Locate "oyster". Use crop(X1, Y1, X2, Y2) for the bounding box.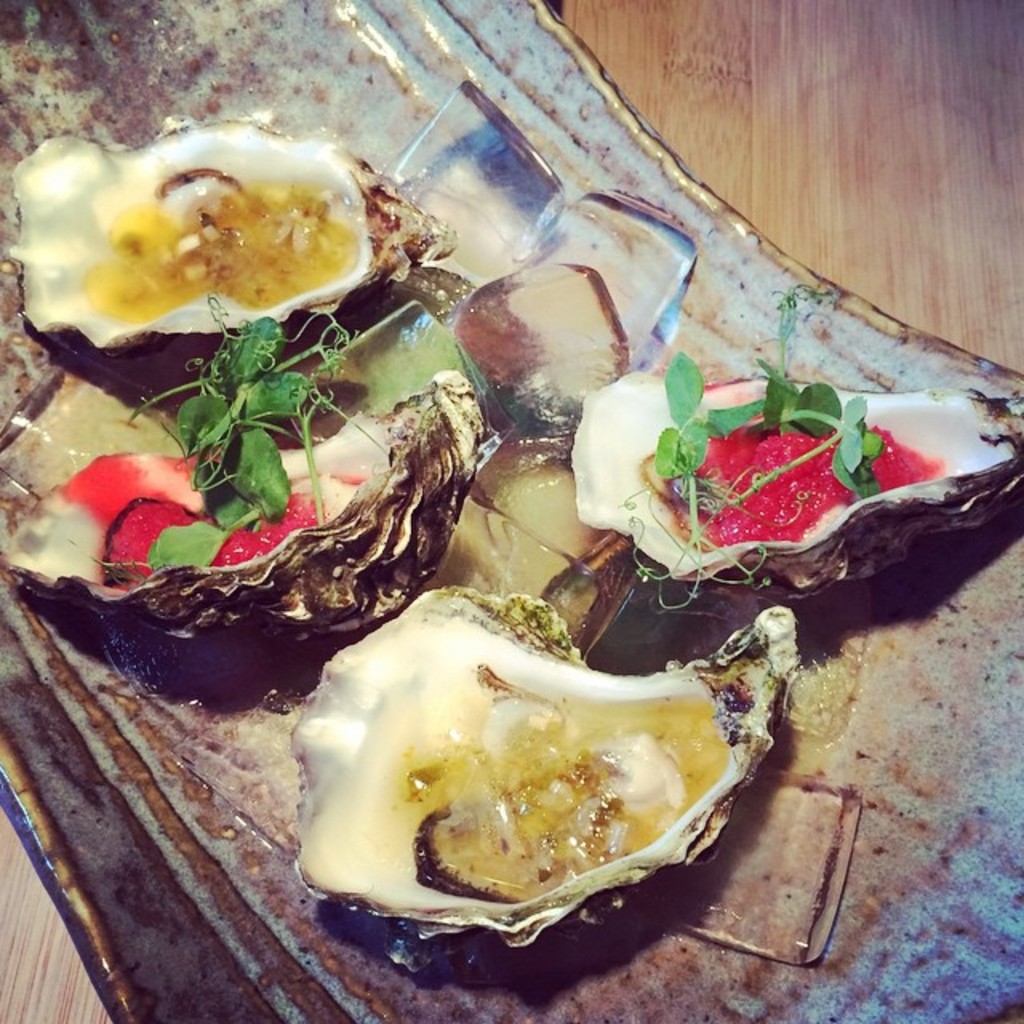
crop(18, 126, 459, 362).
